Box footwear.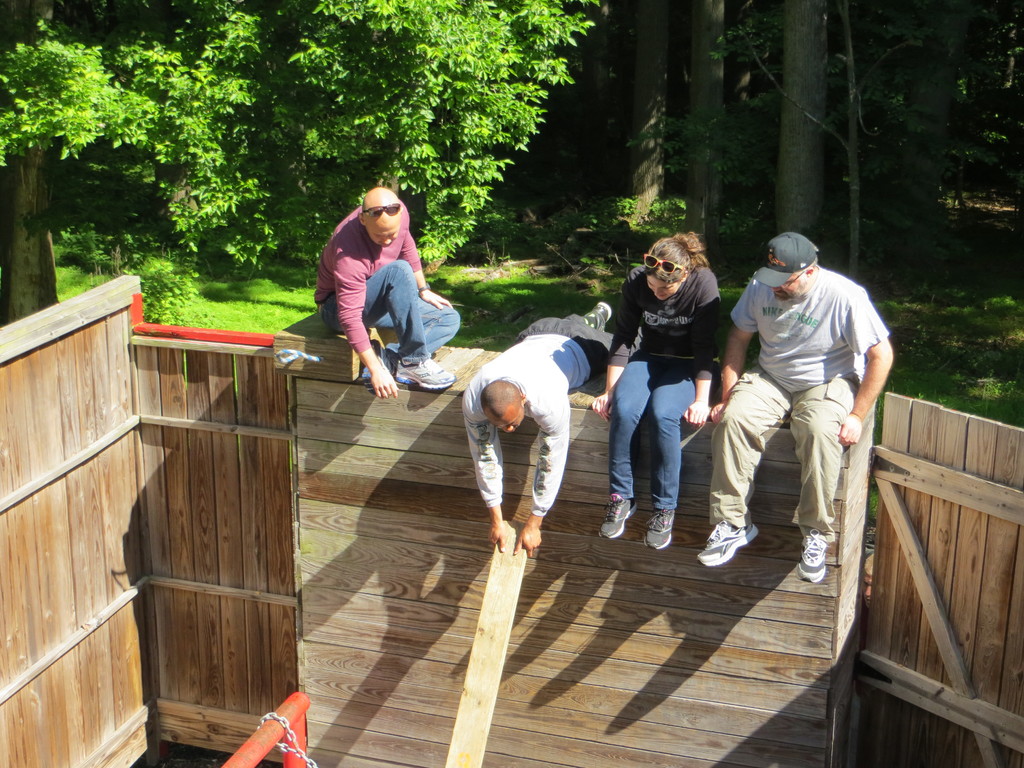
{"left": 392, "top": 351, "right": 456, "bottom": 390}.
